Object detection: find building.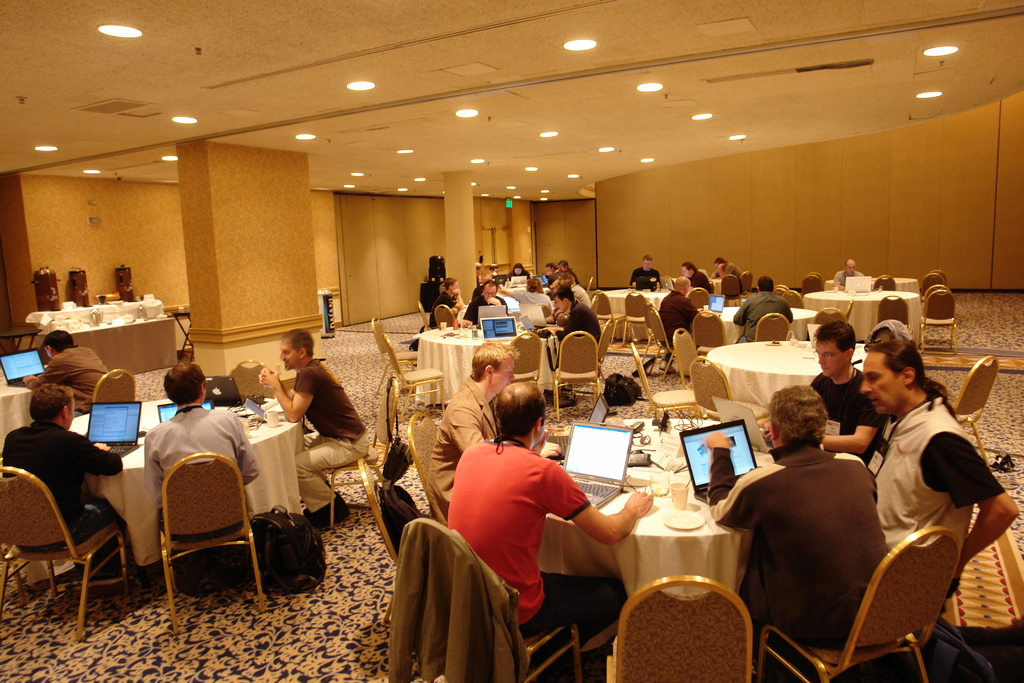
box=[0, 0, 1023, 682].
